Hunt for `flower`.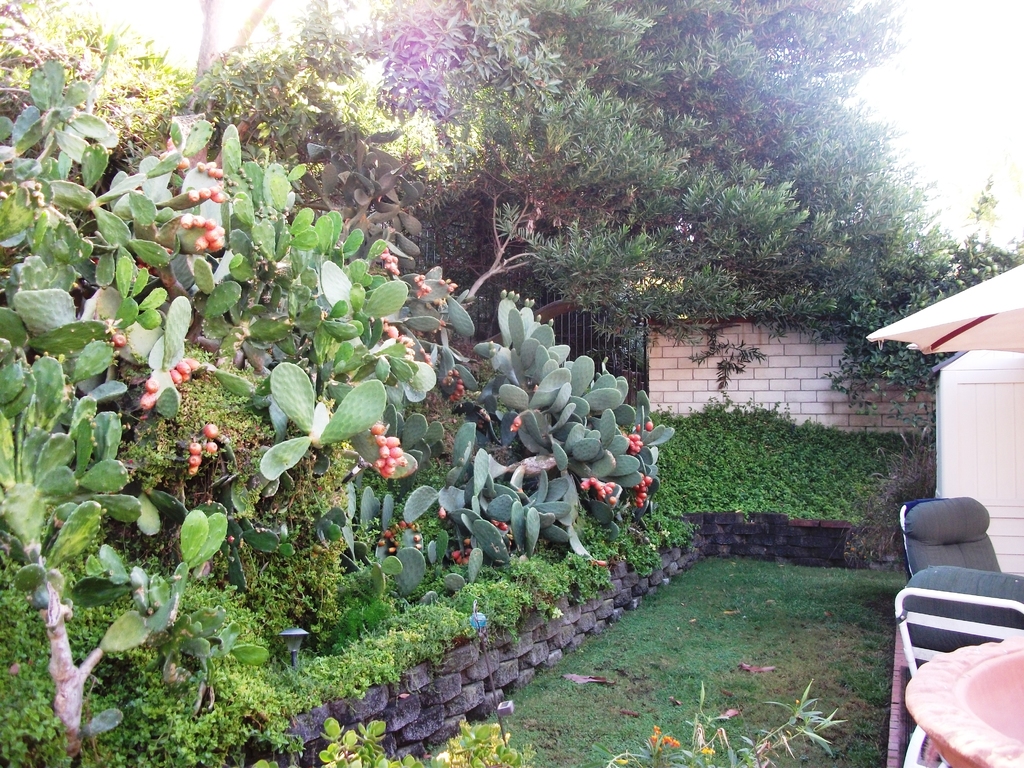
Hunted down at pyautogui.locateOnScreen(139, 392, 154, 410).
